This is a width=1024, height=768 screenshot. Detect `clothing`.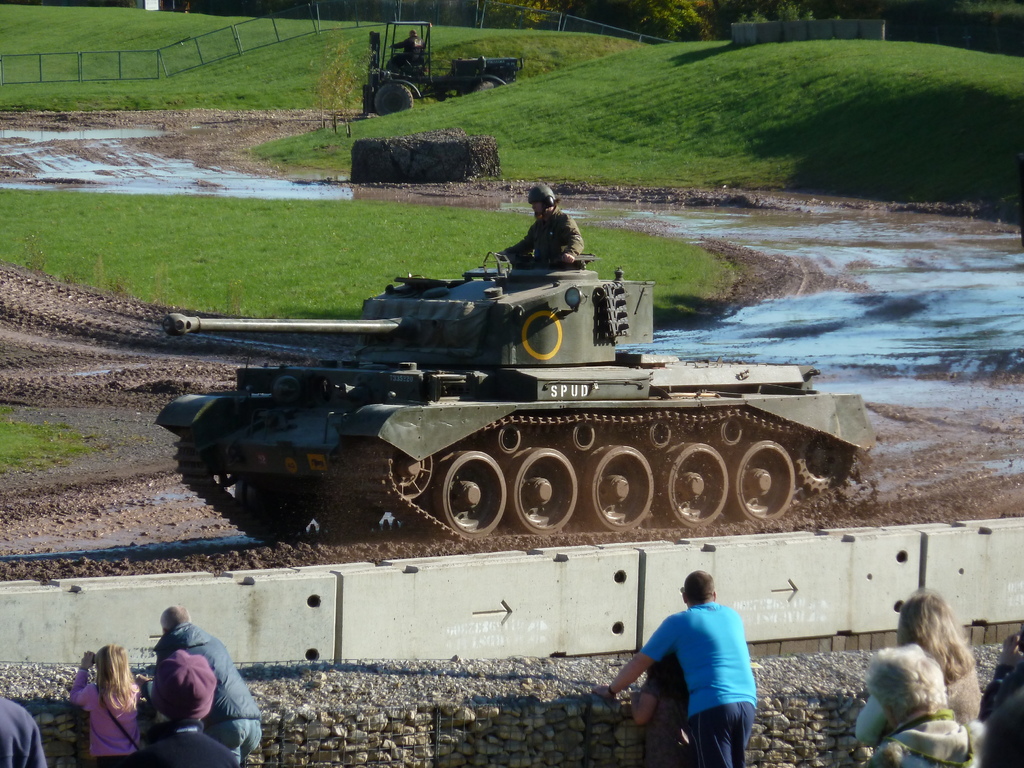
843 666 986 756.
